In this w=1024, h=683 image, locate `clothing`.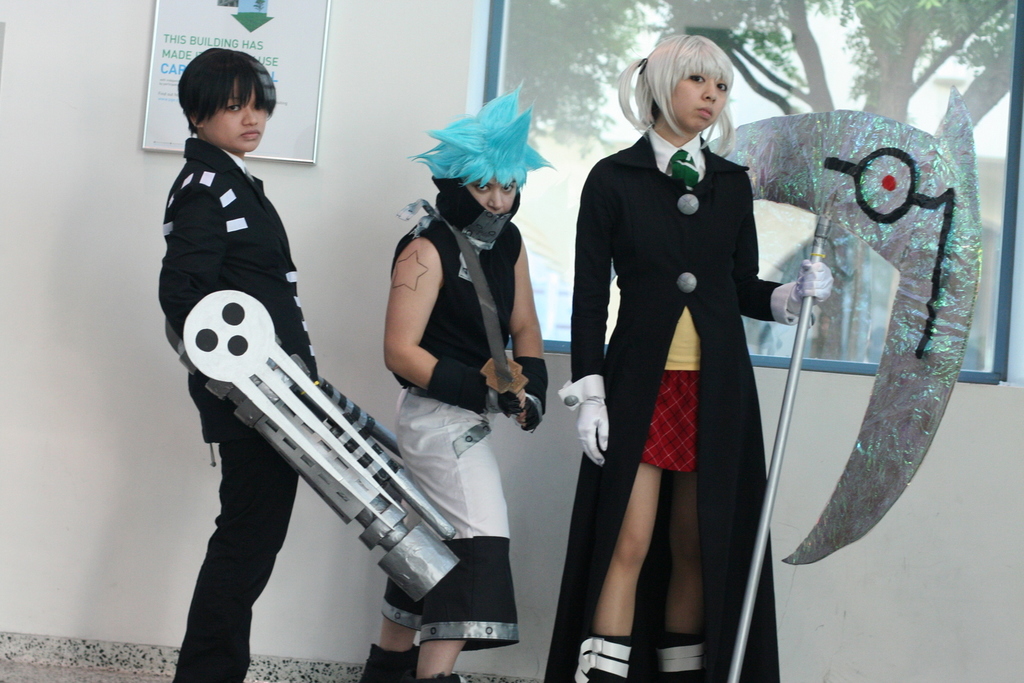
Bounding box: region(378, 215, 521, 648).
